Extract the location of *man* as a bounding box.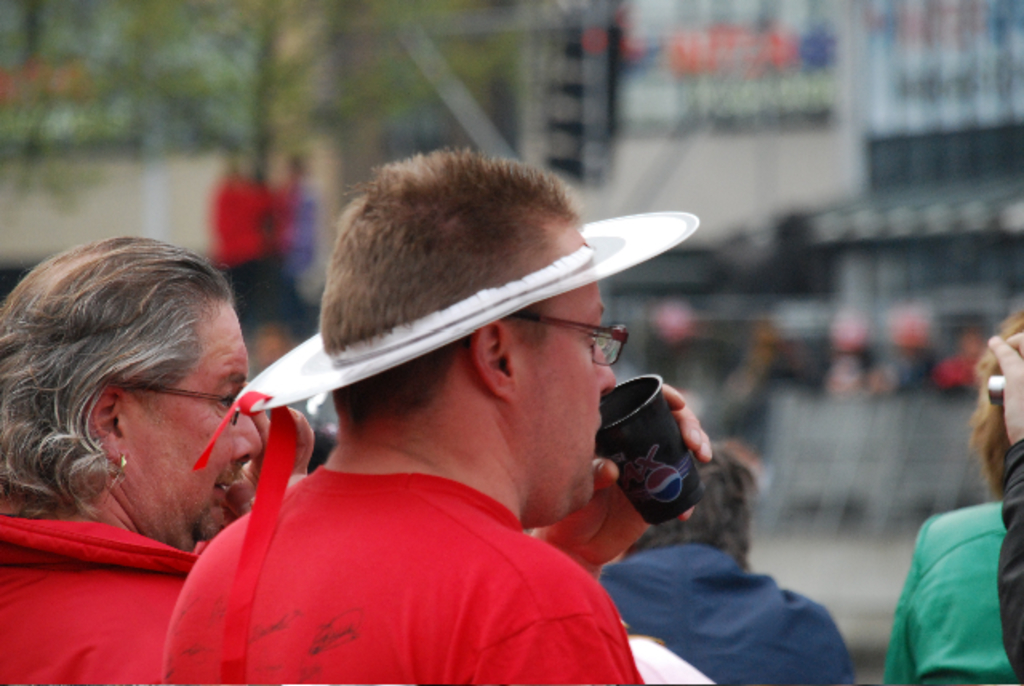
rect(0, 225, 318, 684).
